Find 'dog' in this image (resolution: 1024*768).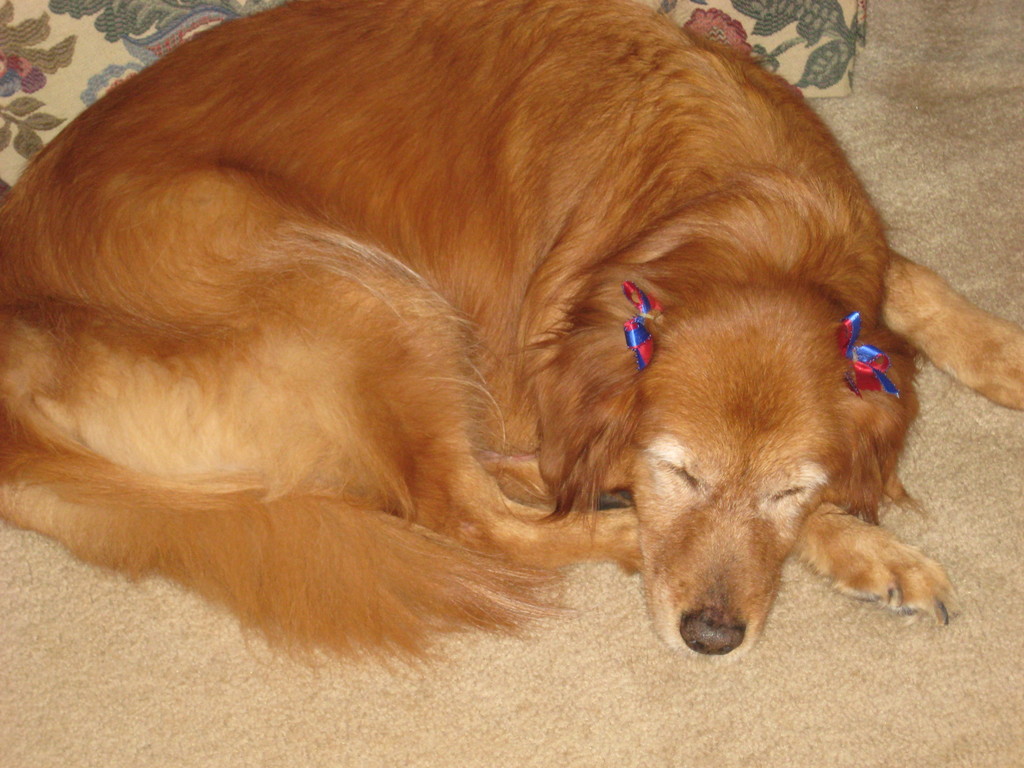
<box>0,0,1023,678</box>.
